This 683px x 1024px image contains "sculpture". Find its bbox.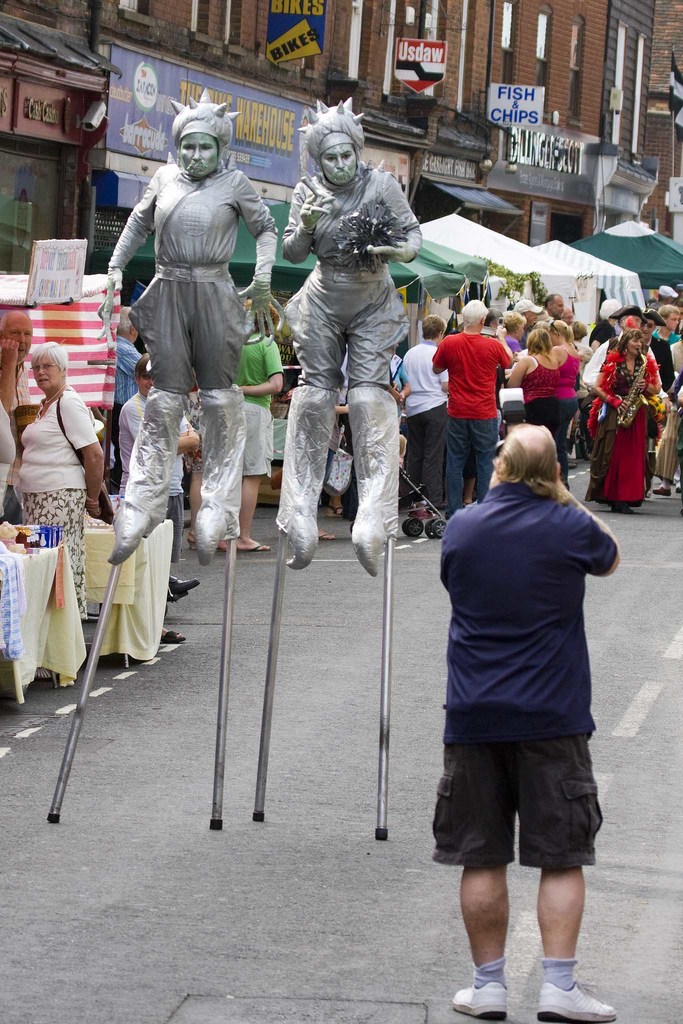
[161,93,486,893].
